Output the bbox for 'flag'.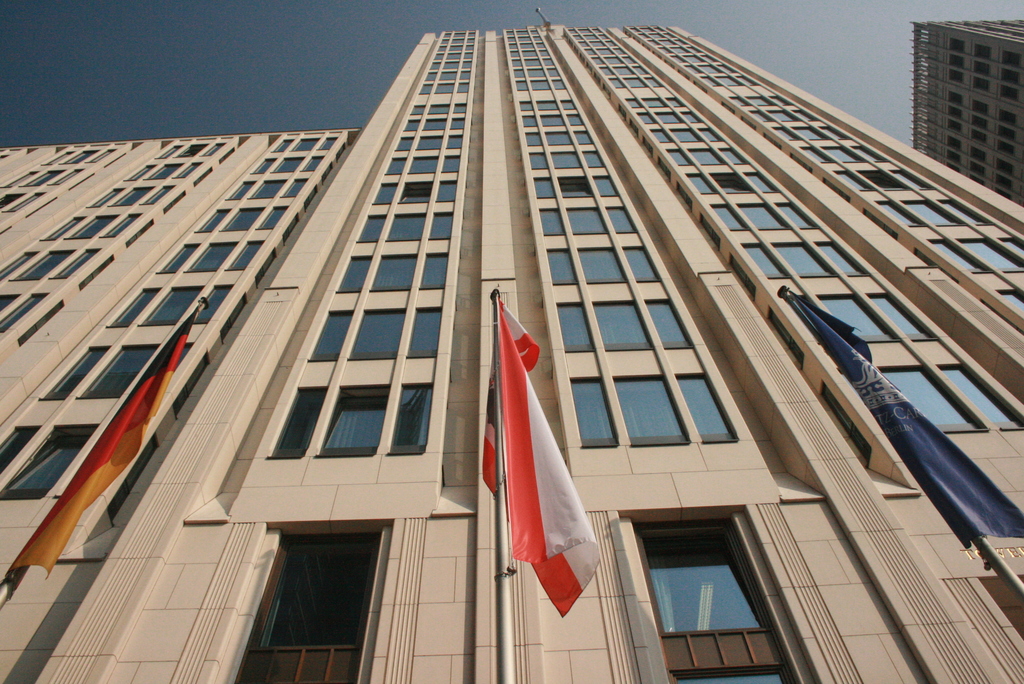
(479,288,589,642).
